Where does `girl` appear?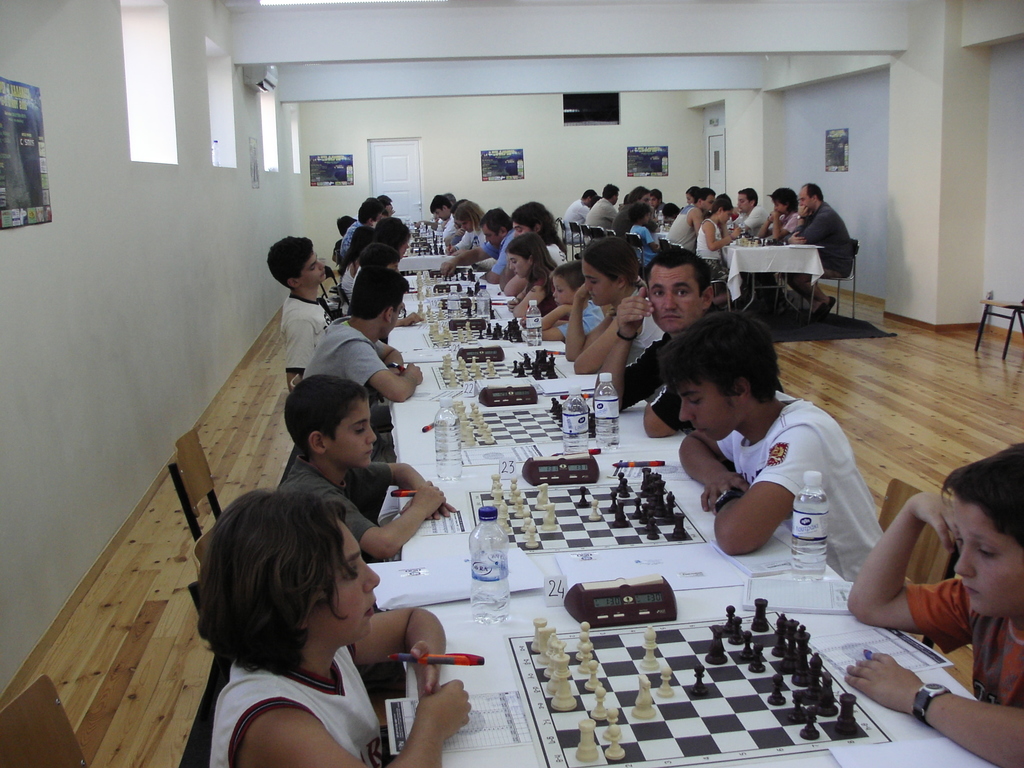
Appears at box(445, 195, 485, 252).
